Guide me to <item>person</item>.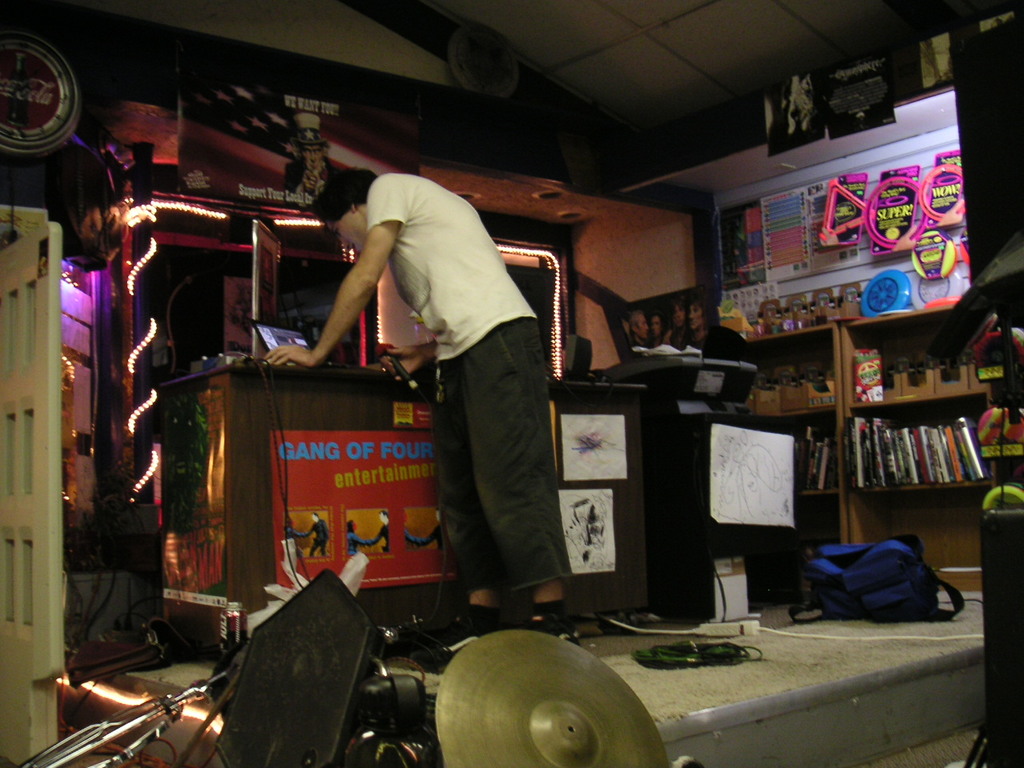
Guidance: bbox(370, 510, 388, 552).
